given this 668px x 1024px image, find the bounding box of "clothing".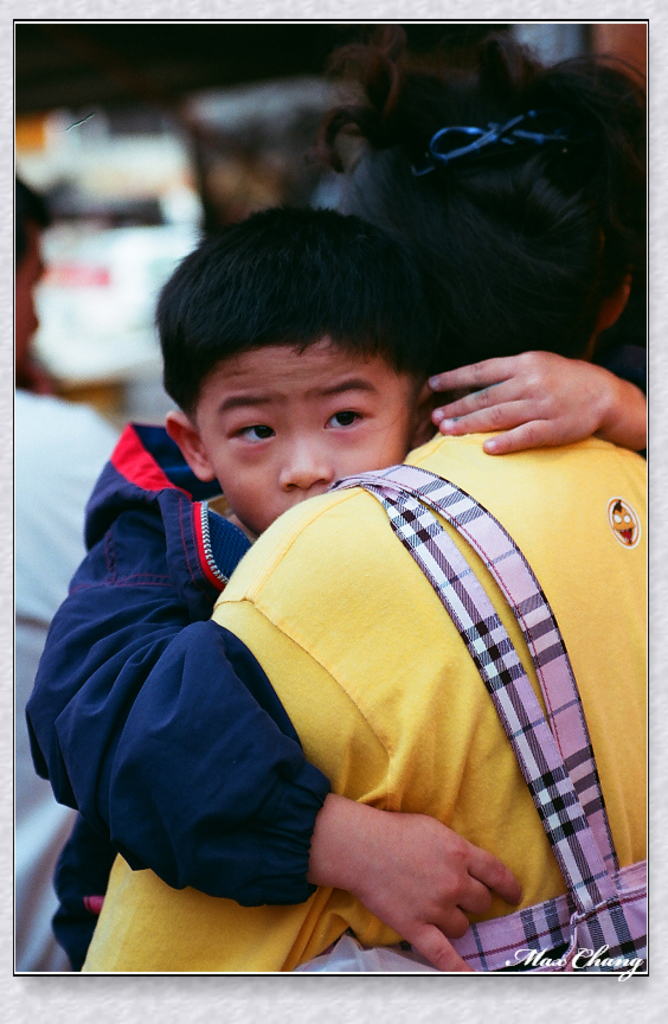
region(199, 428, 627, 964).
